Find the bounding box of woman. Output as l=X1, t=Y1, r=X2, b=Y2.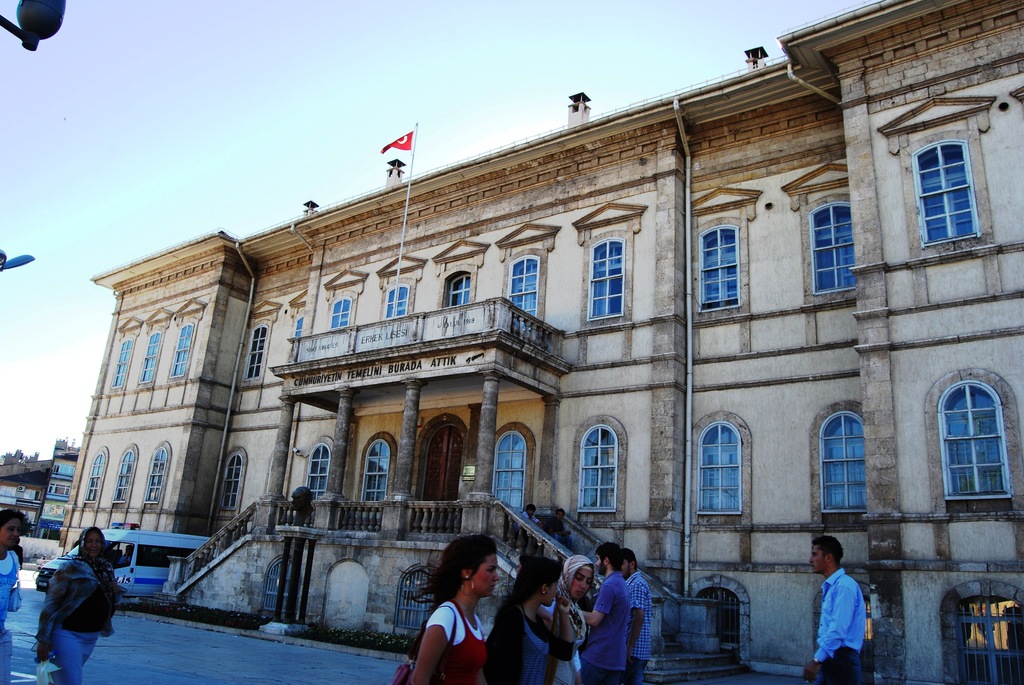
l=406, t=547, r=518, b=684.
